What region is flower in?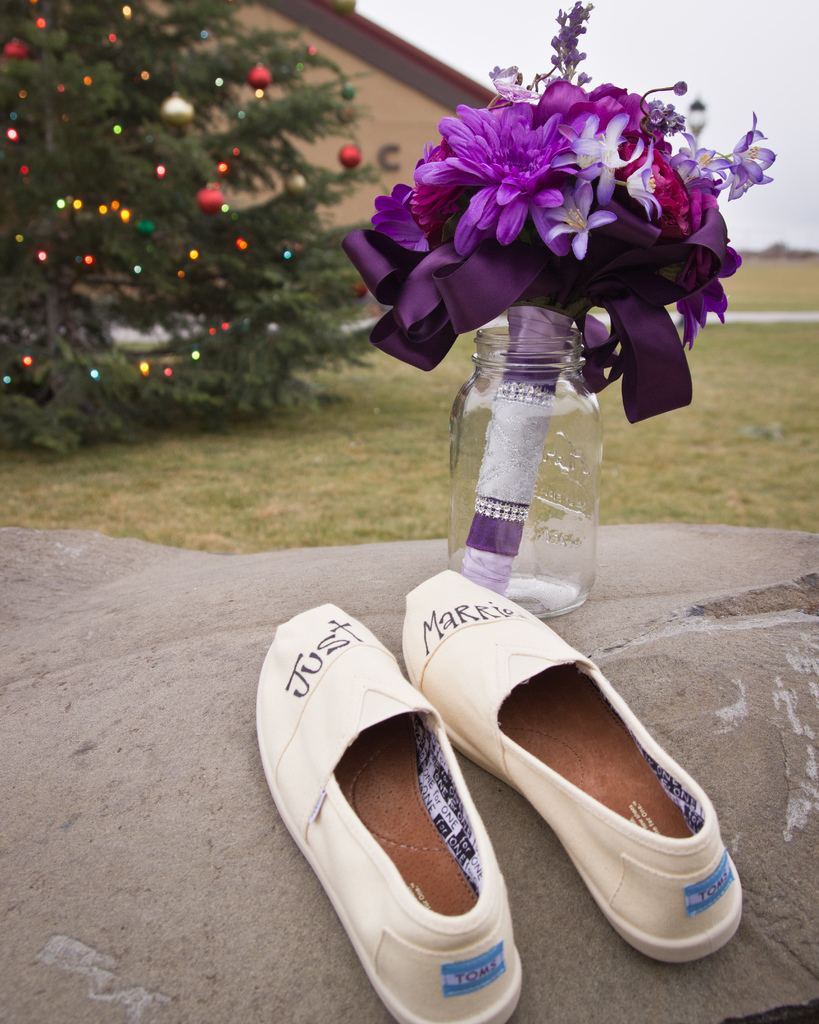
Rect(544, 1, 598, 75).
